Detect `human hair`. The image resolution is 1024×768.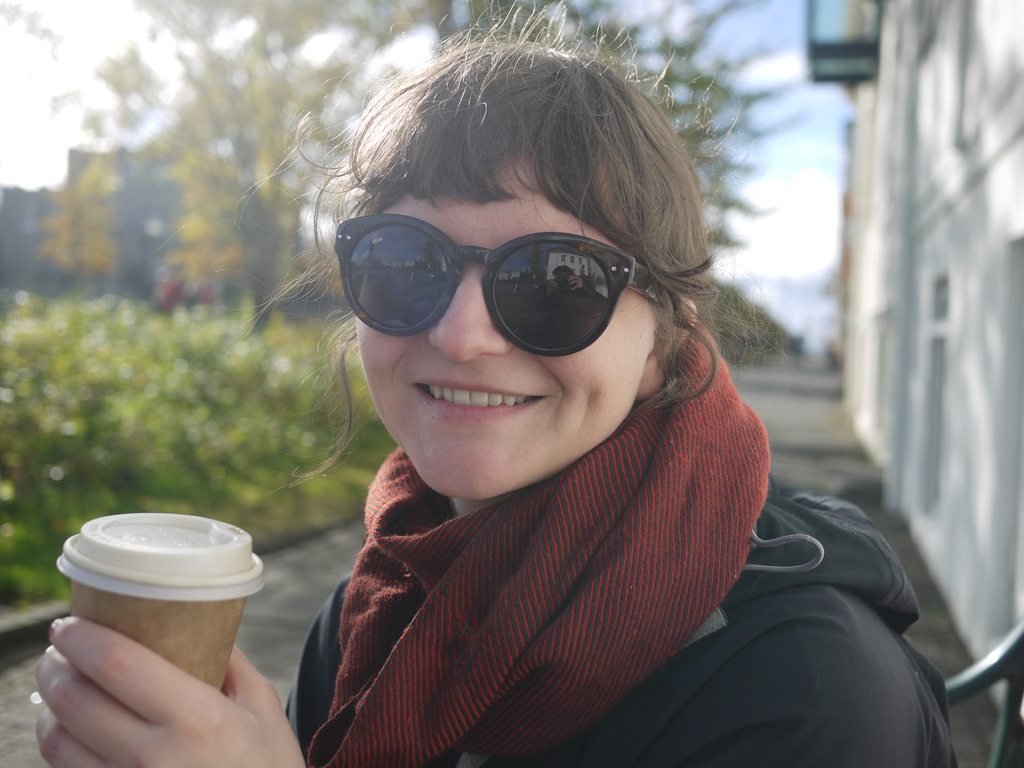
225:33:766:472.
